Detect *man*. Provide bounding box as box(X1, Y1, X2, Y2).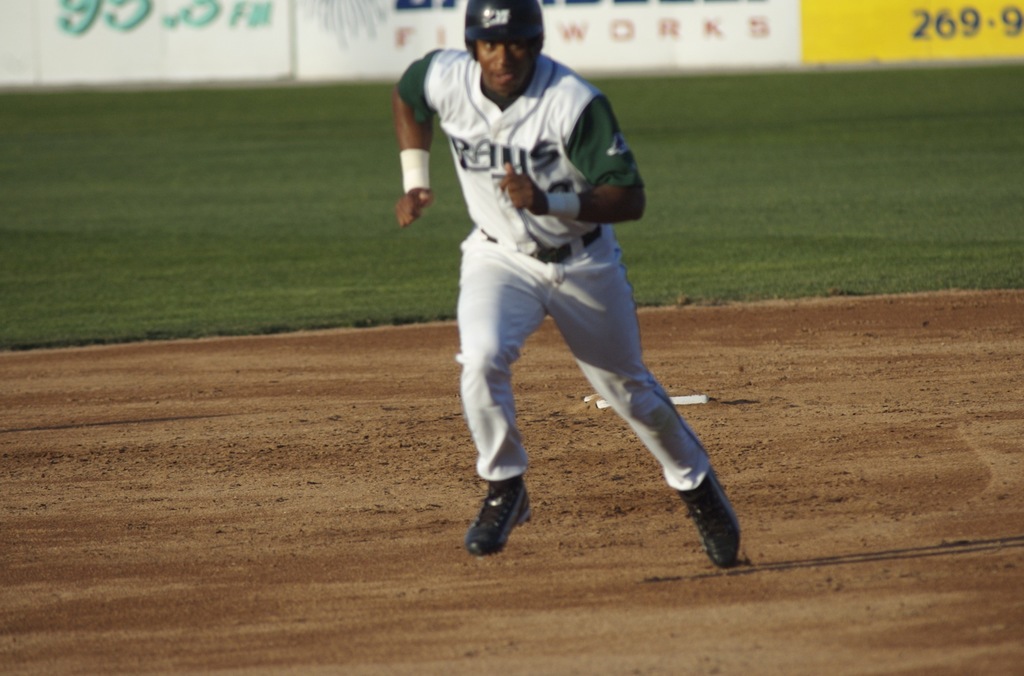
box(393, 0, 770, 569).
